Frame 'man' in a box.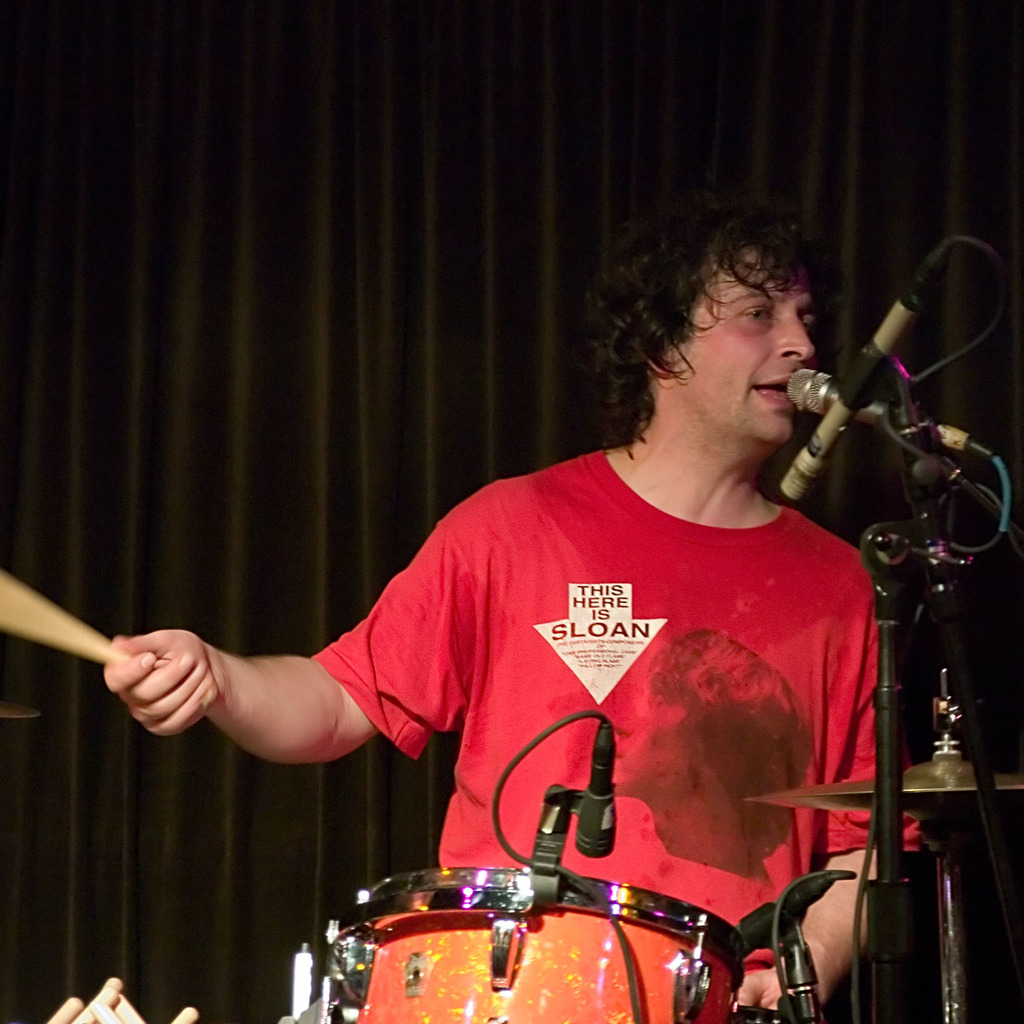
[96,176,929,1021].
